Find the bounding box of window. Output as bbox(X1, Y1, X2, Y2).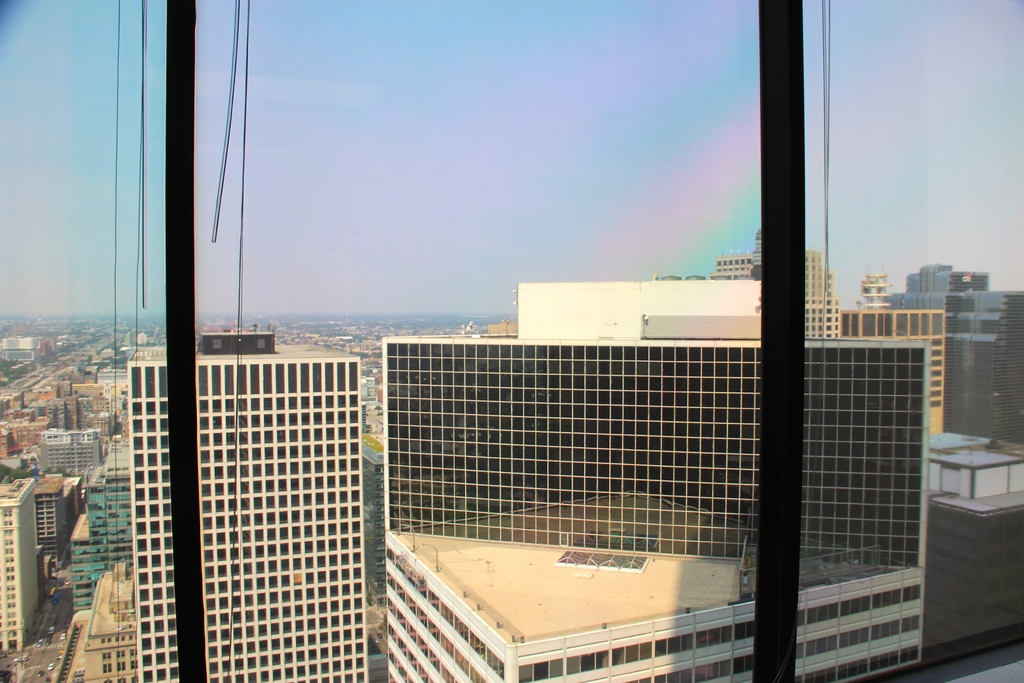
bbox(516, 652, 563, 682).
